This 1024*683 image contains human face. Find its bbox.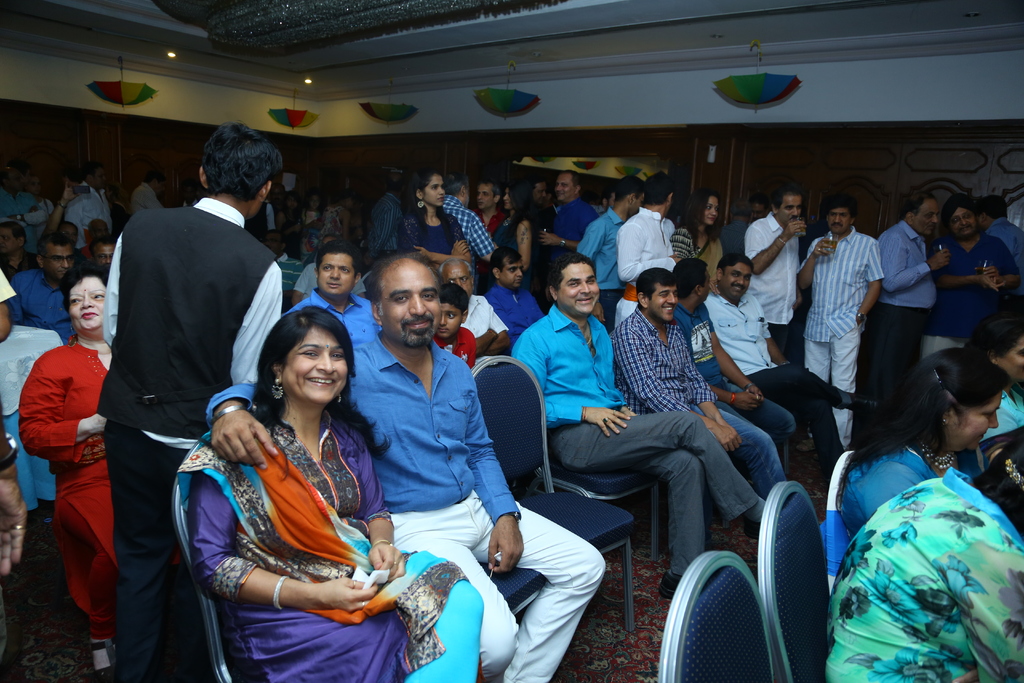
Rect(827, 208, 853, 235).
